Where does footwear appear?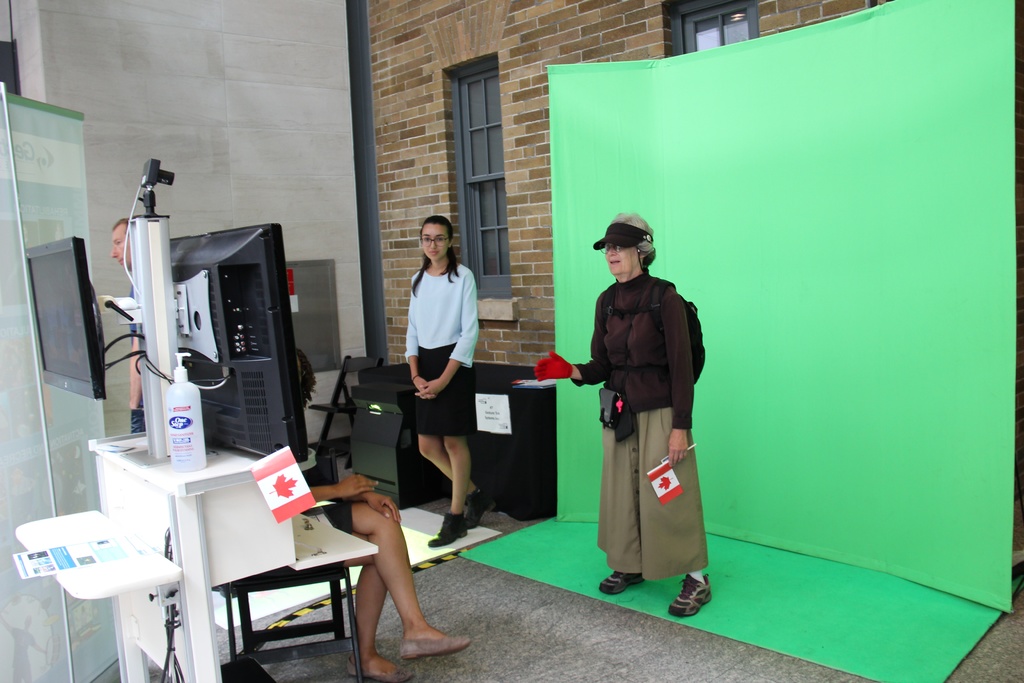
Appears at [left=465, top=488, right=488, bottom=530].
